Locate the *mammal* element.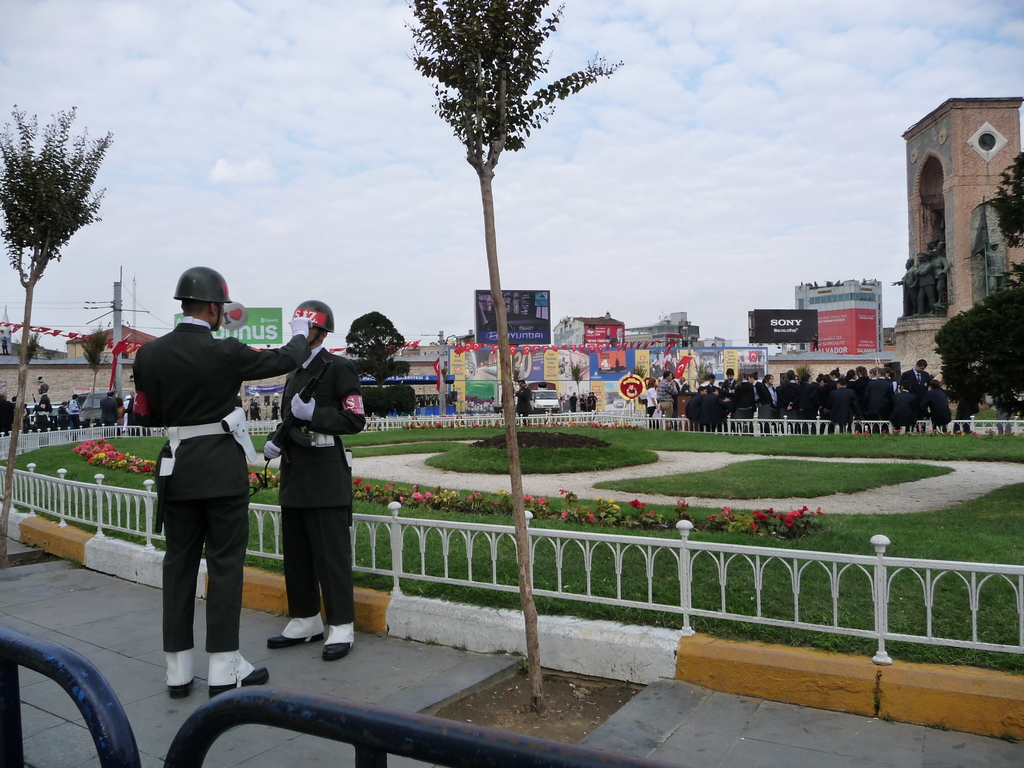
Element bbox: crop(31, 381, 55, 435).
